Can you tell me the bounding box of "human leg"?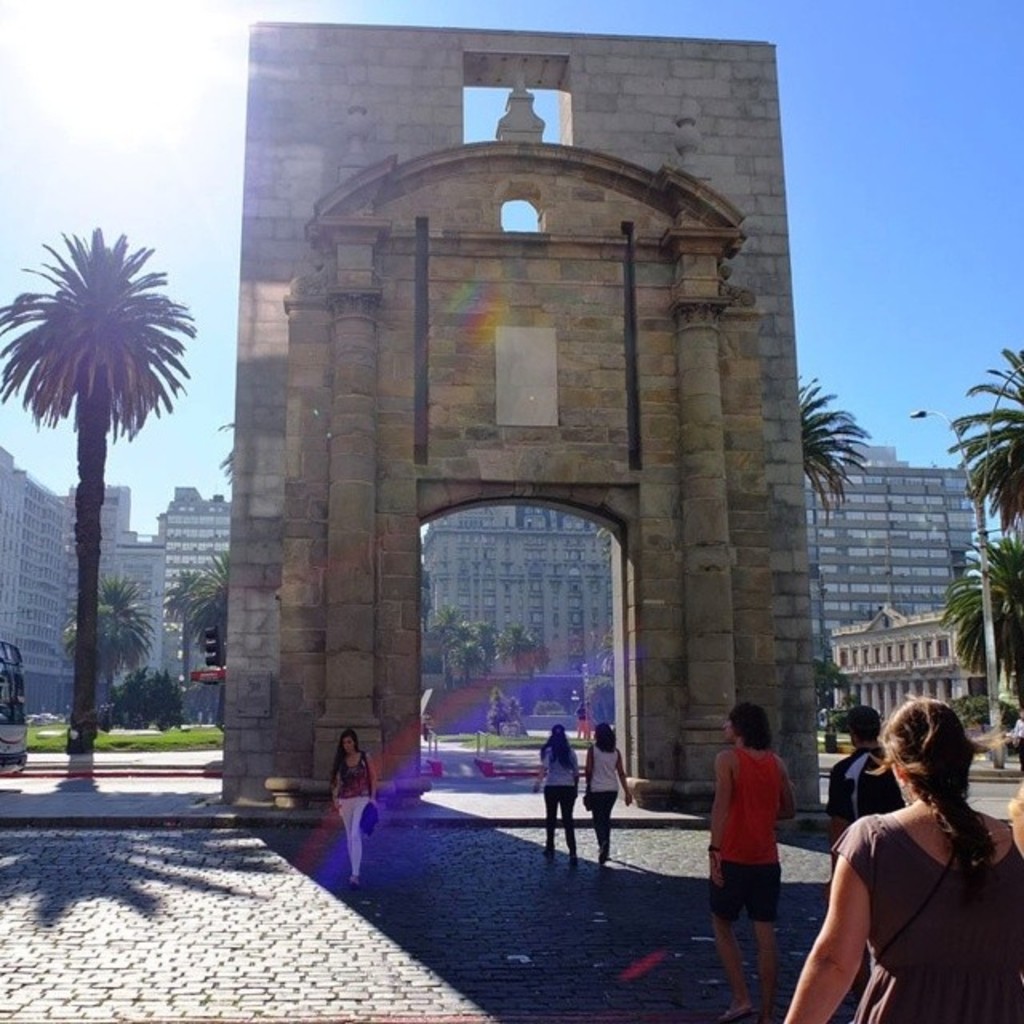
[x1=704, y1=862, x2=749, y2=1022].
